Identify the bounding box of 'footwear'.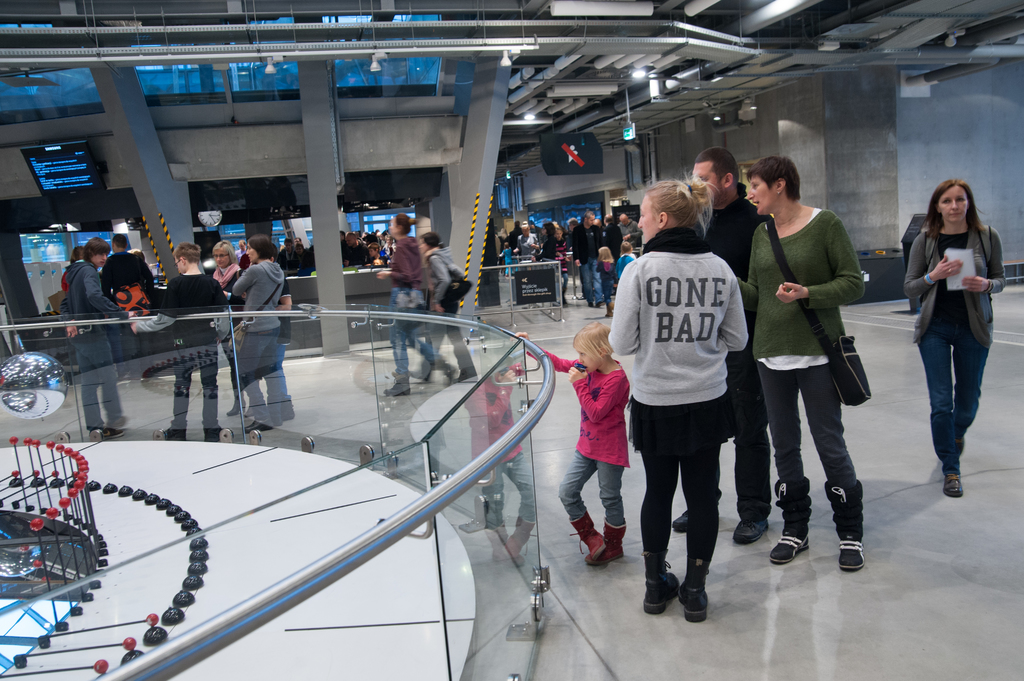
{"x1": 564, "y1": 511, "x2": 620, "y2": 561}.
